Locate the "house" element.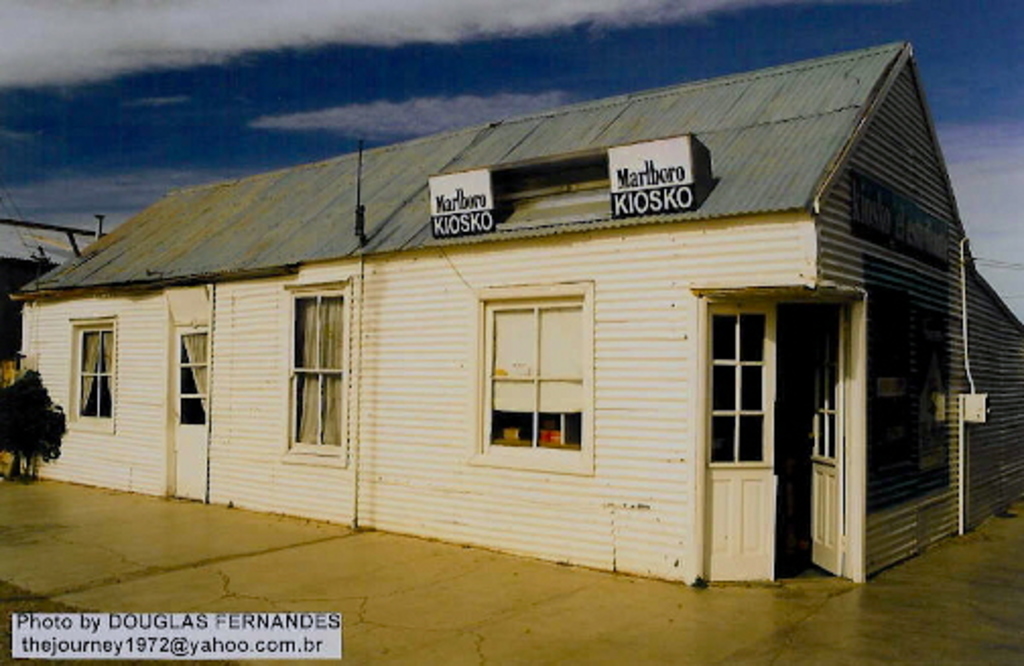
Element bbox: [left=45, top=57, right=977, bottom=611].
